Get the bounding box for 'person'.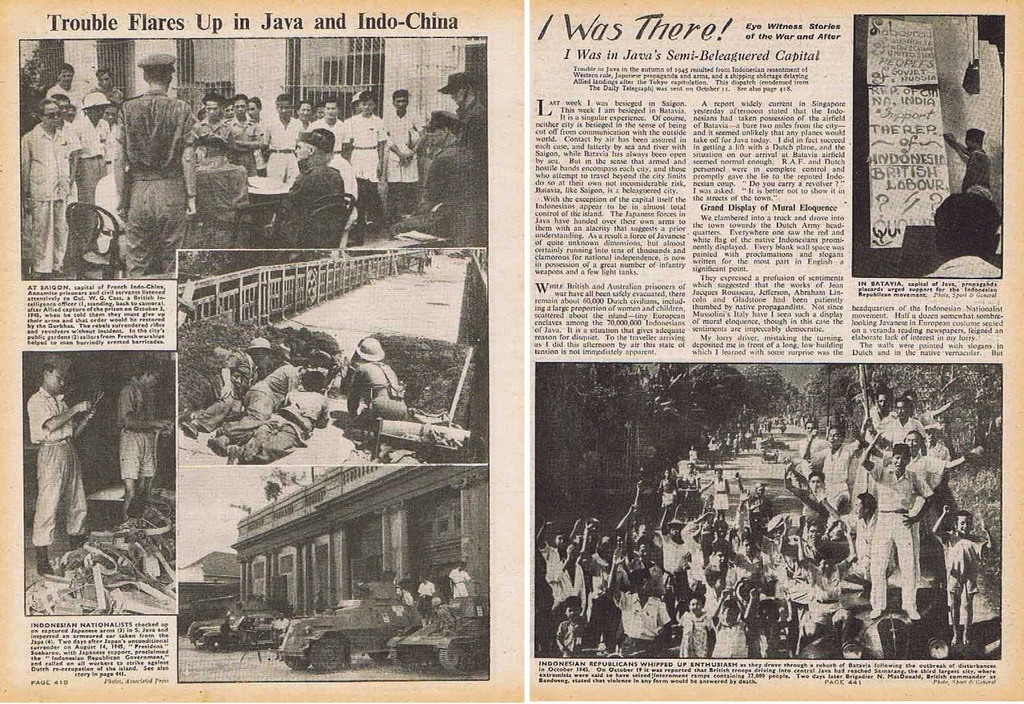
[x1=942, y1=130, x2=996, y2=193].
